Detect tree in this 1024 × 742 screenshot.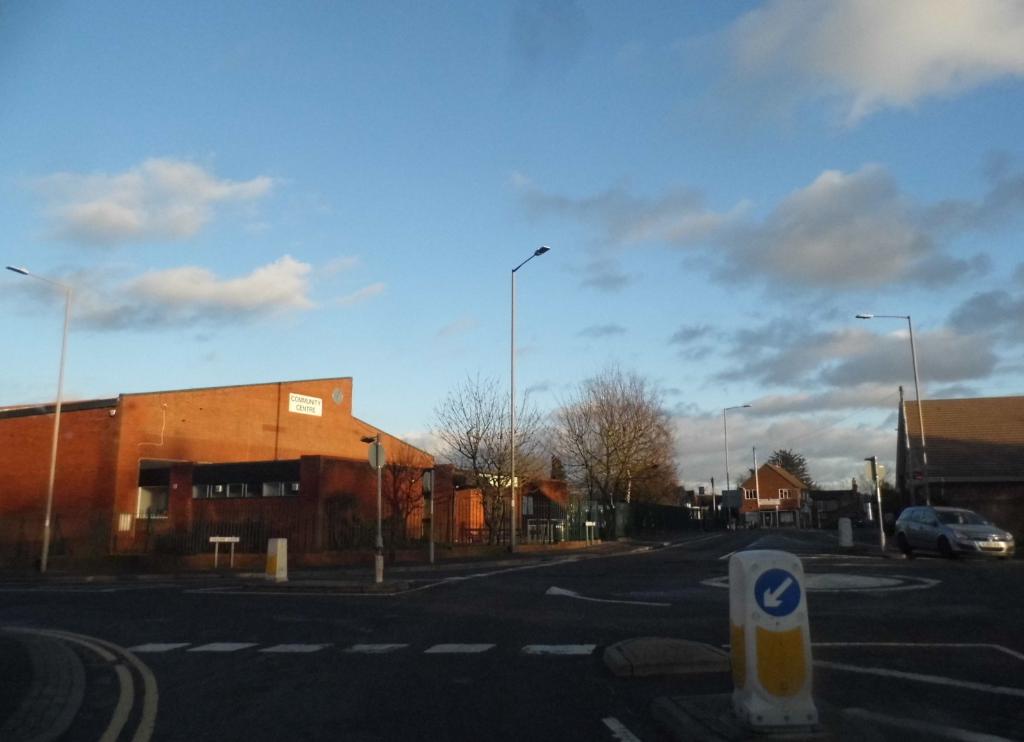
Detection: 375, 433, 426, 549.
